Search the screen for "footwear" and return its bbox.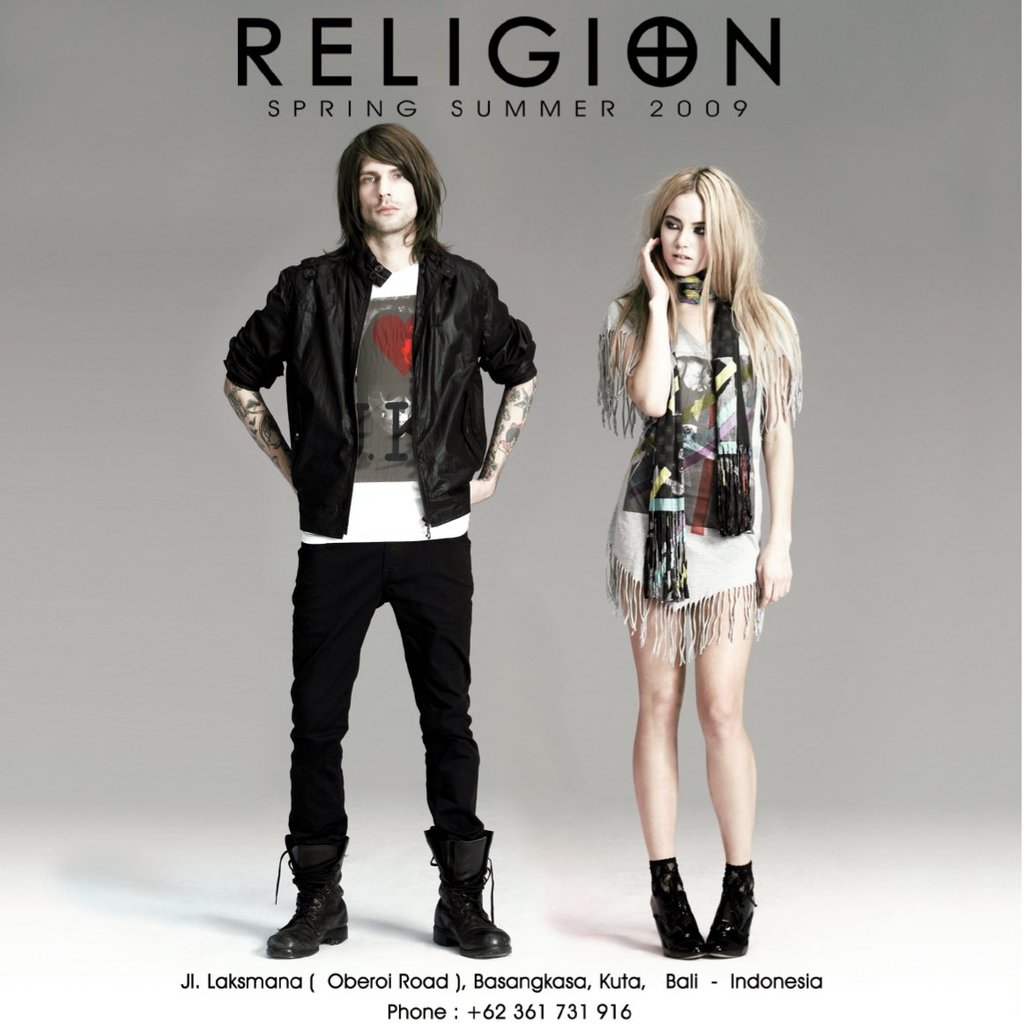
Found: (x1=419, y1=820, x2=515, y2=966).
